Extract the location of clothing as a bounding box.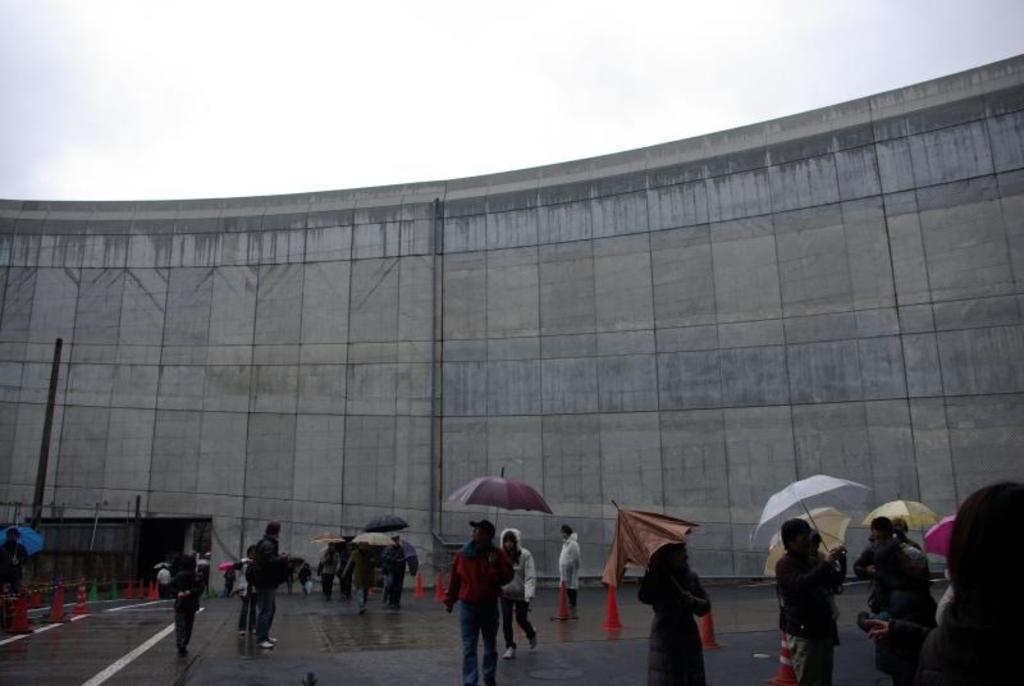
{"left": 438, "top": 540, "right": 508, "bottom": 685}.
